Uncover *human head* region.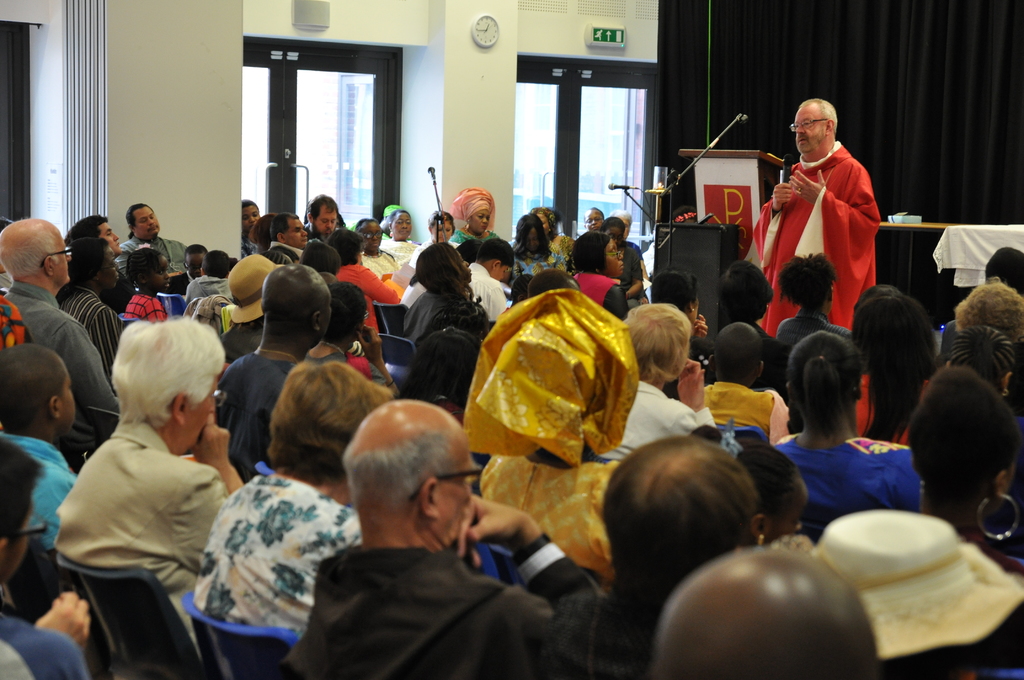
Uncovered: Rect(96, 312, 225, 451).
